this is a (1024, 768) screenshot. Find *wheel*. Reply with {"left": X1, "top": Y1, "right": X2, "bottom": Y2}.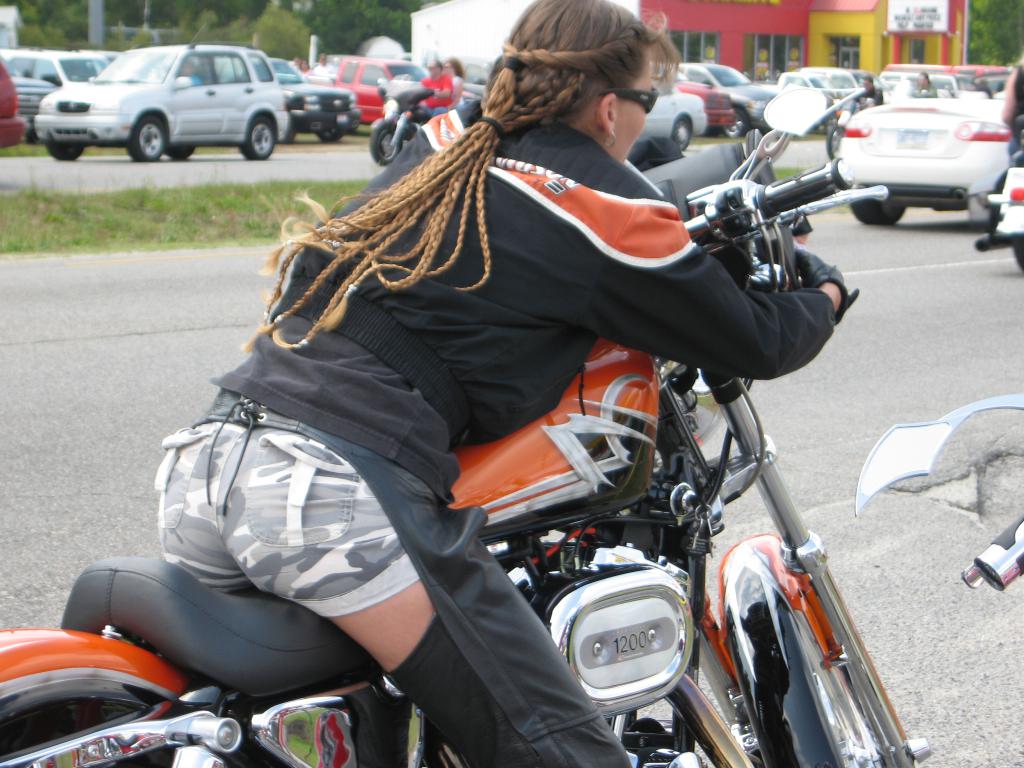
{"left": 170, "top": 140, "right": 201, "bottom": 163}.
